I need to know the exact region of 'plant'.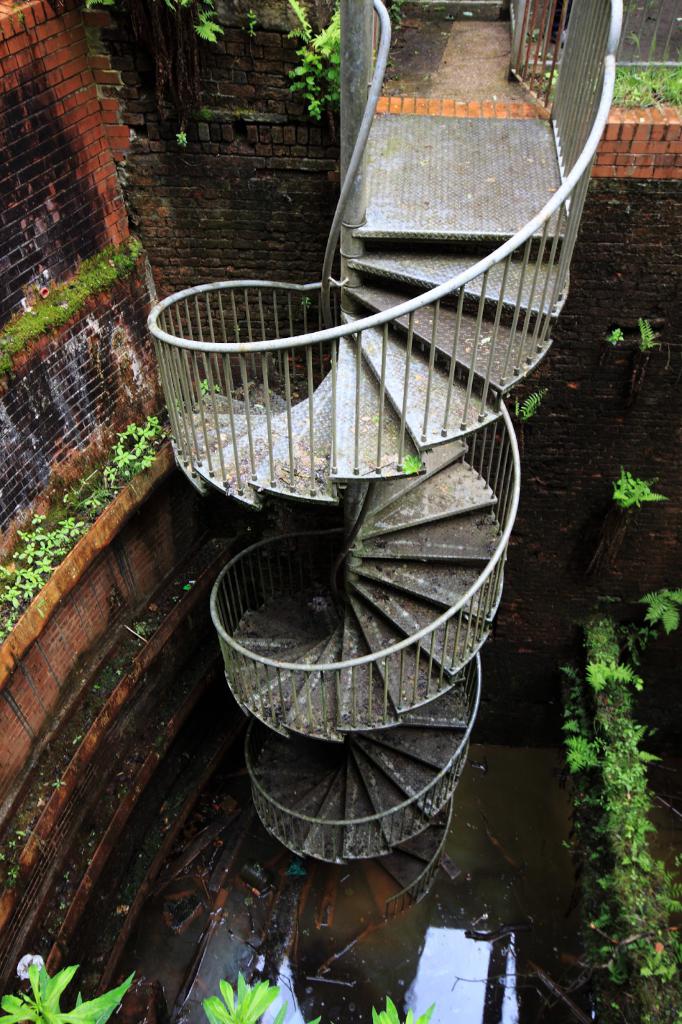
Region: pyautogui.locateOnScreen(370, 993, 439, 1023).
